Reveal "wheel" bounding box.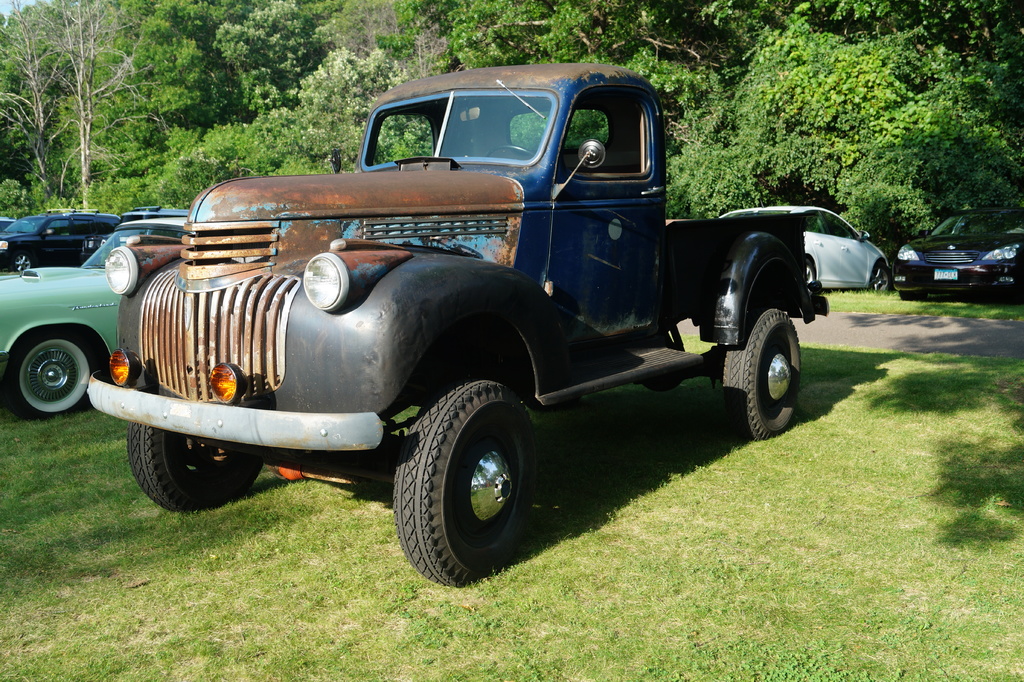
Revealed: {"left": 125, "top": 419, "right": 262, "bottom": 510}.
